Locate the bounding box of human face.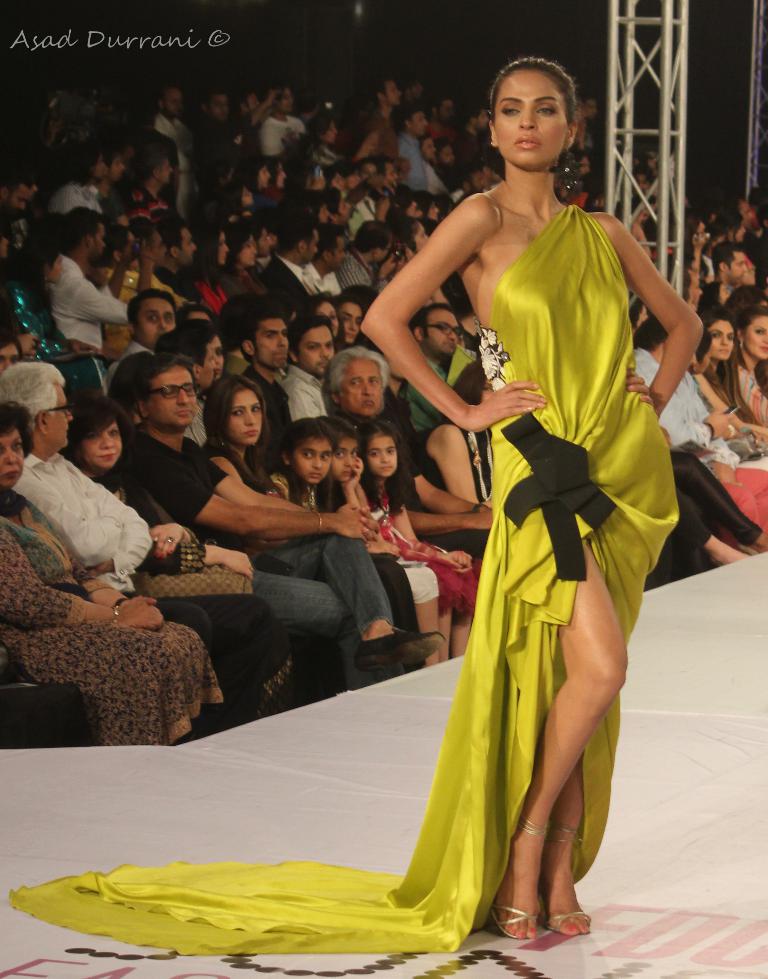
Bounding box: 363,434,397,476.
